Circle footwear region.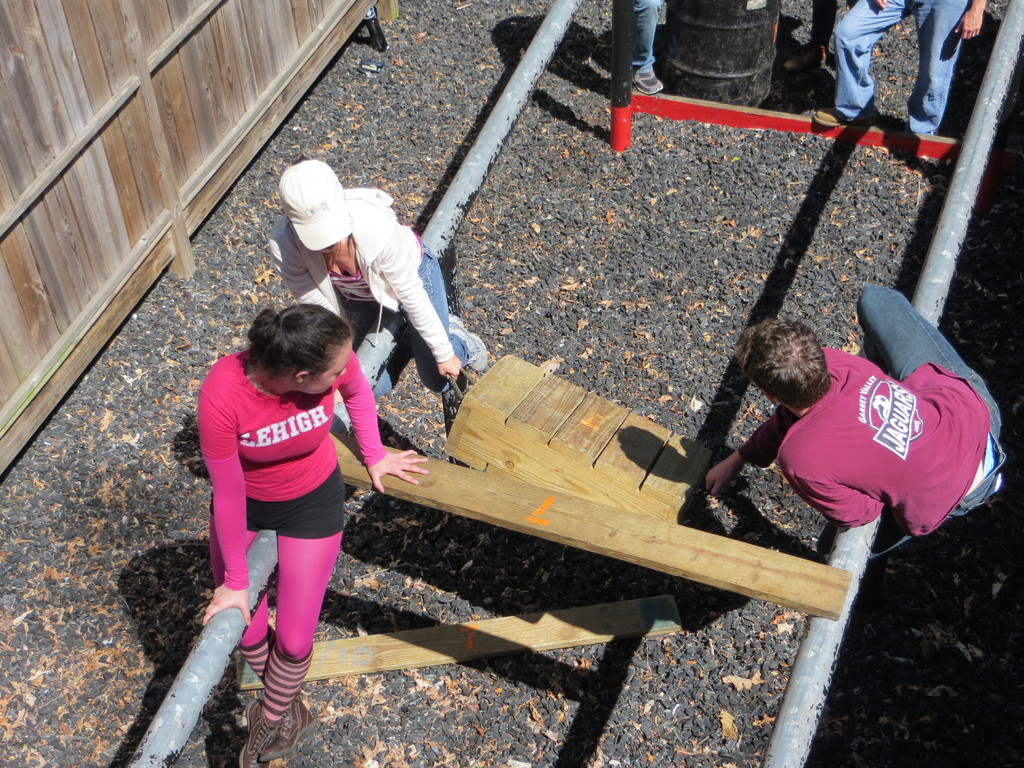
Region: bbox=(781, 47, 828, 69).
